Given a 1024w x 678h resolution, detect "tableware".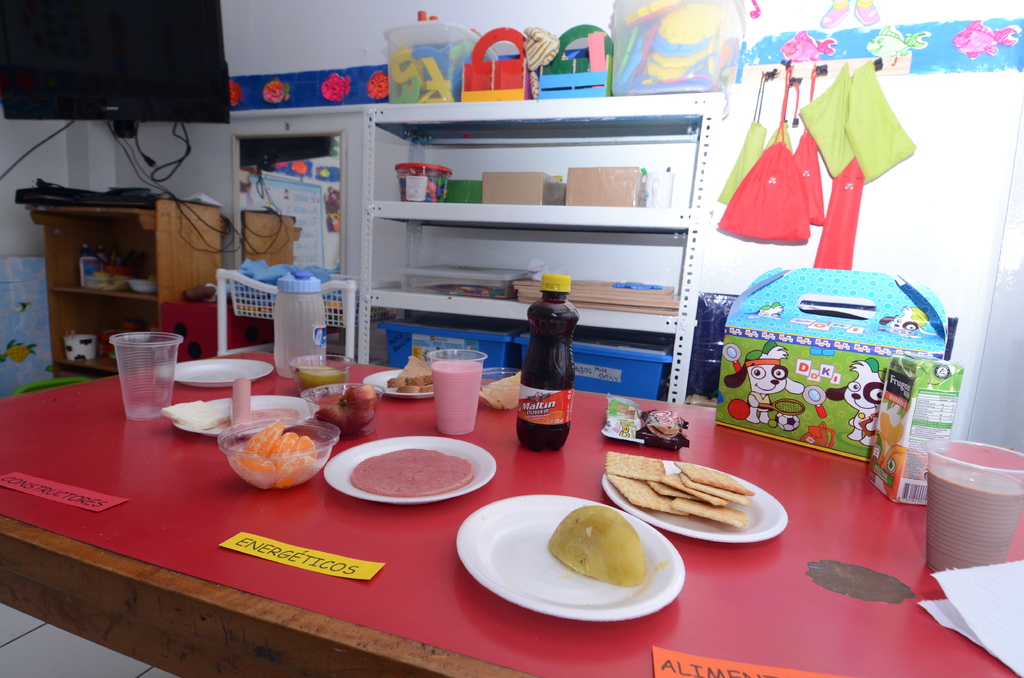
bbox=[305, 383, 384, 428].
